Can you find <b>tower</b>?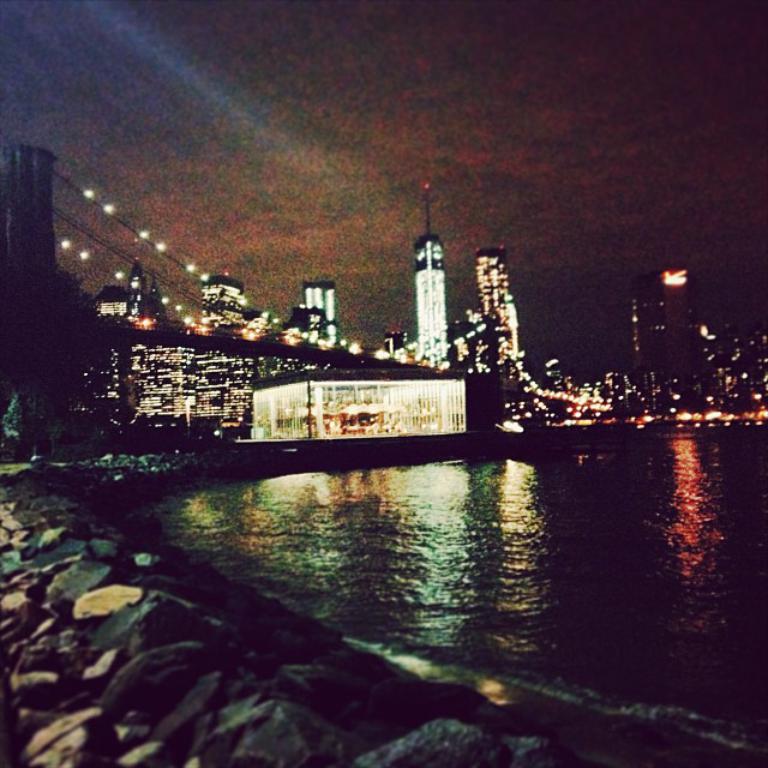
Yes, bounding box: l=199, t=271, r=258, b=334.
